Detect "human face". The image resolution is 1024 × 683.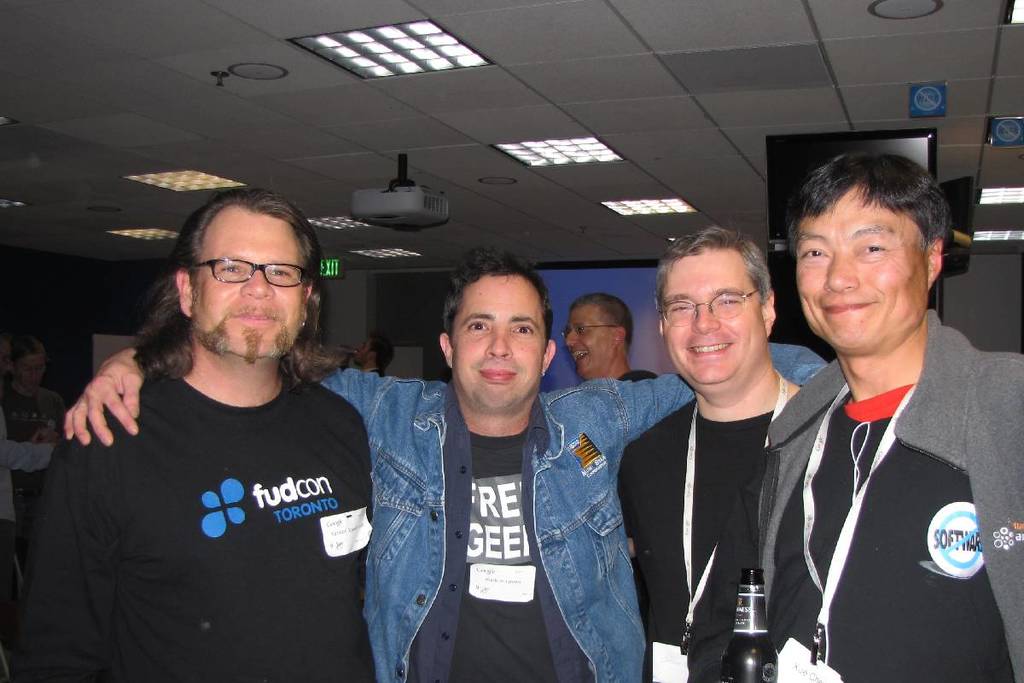
190, 224, 303, 359.
